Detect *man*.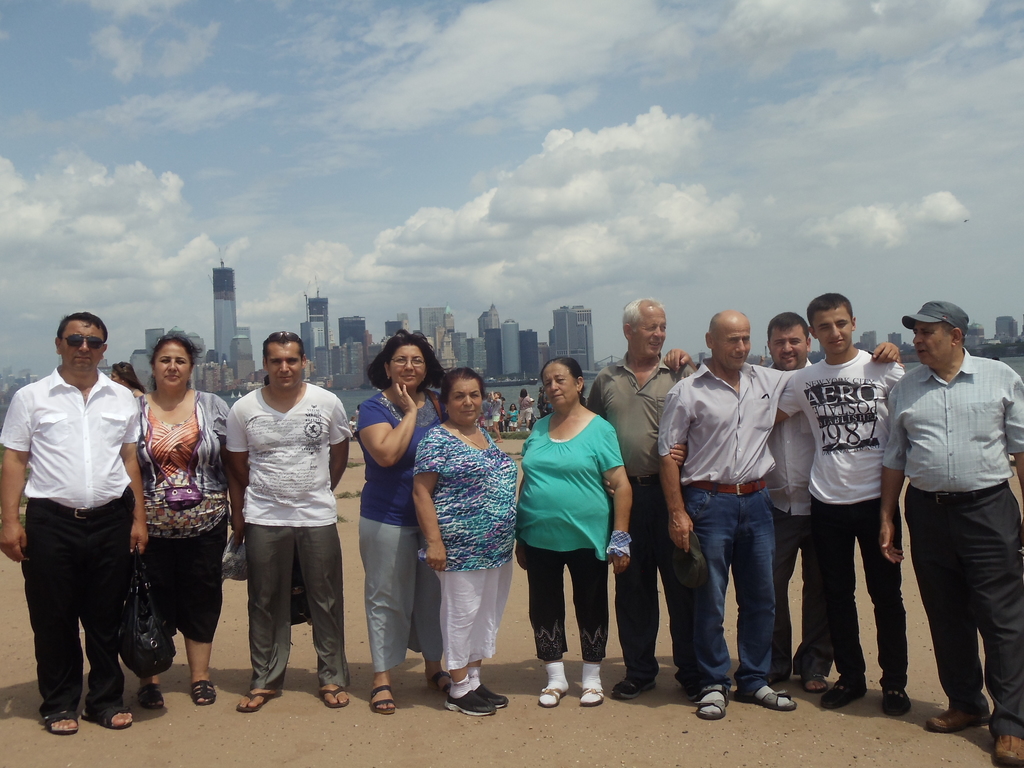
Detected at x1=877 y1=291 x2=1016 y2=737.
